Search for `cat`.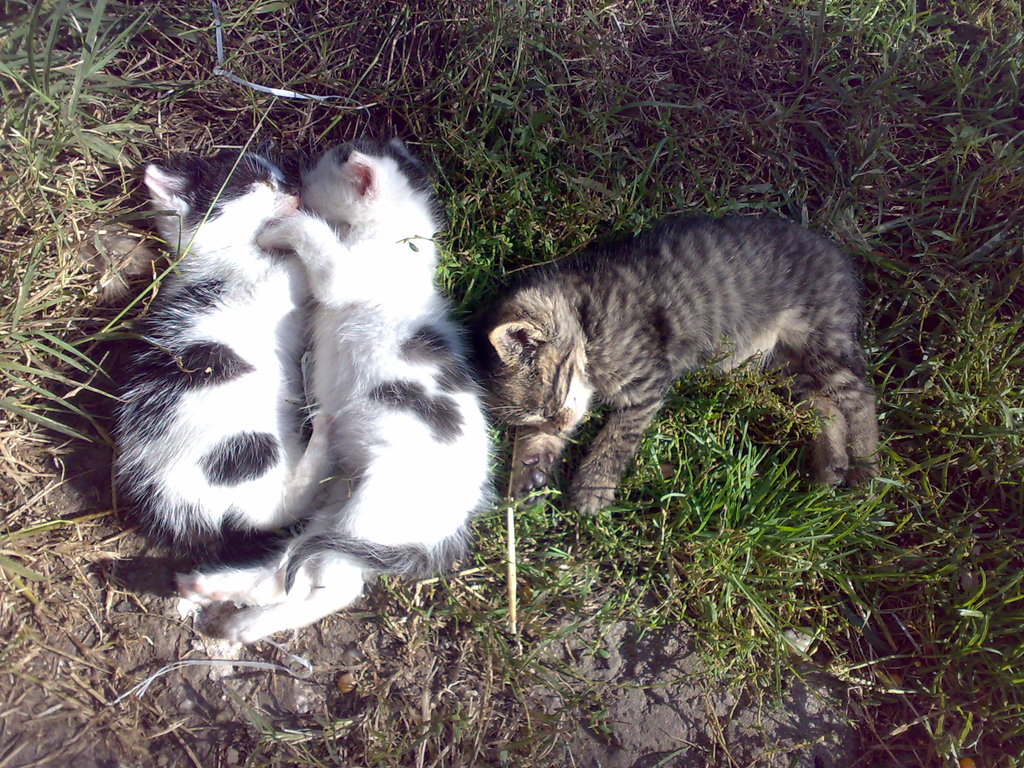
Found at BBox(480, 211, 884, 523).
